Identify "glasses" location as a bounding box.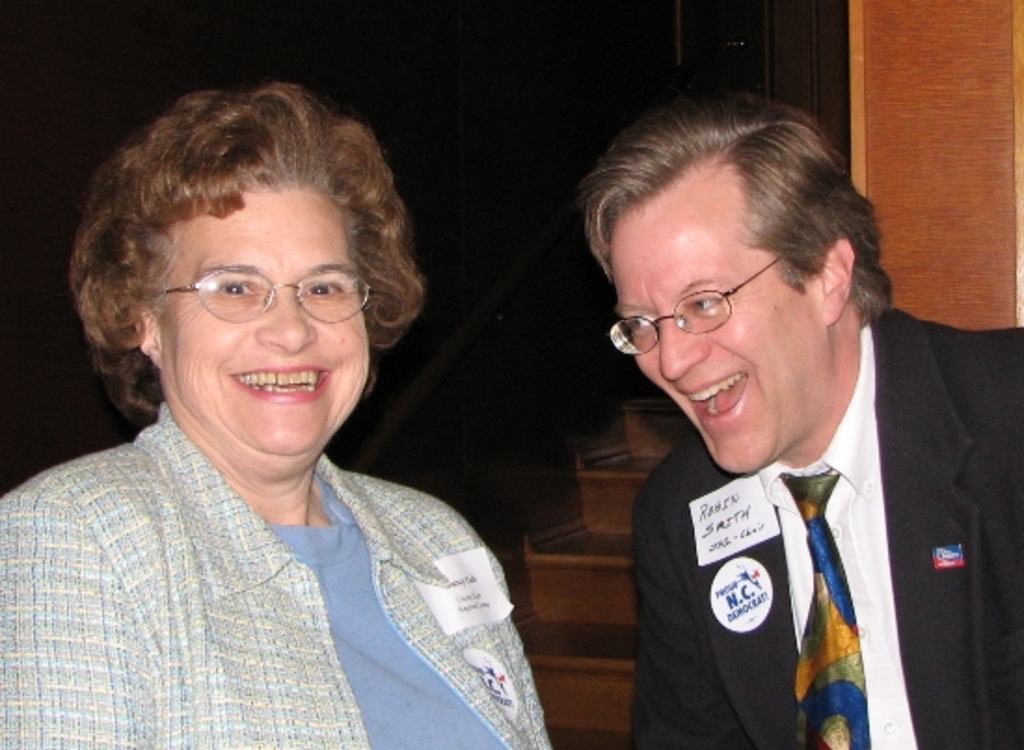
select_region(151, 266, 378, 326).
